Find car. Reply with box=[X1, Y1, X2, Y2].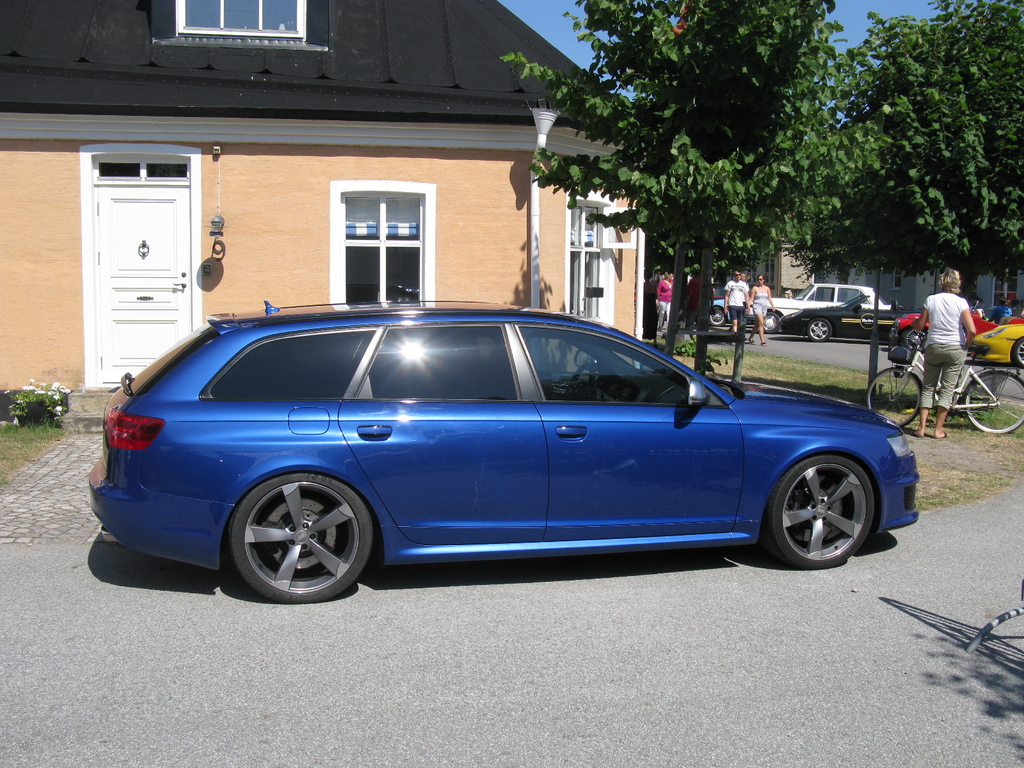
box=[90, 306, 925, 603].
